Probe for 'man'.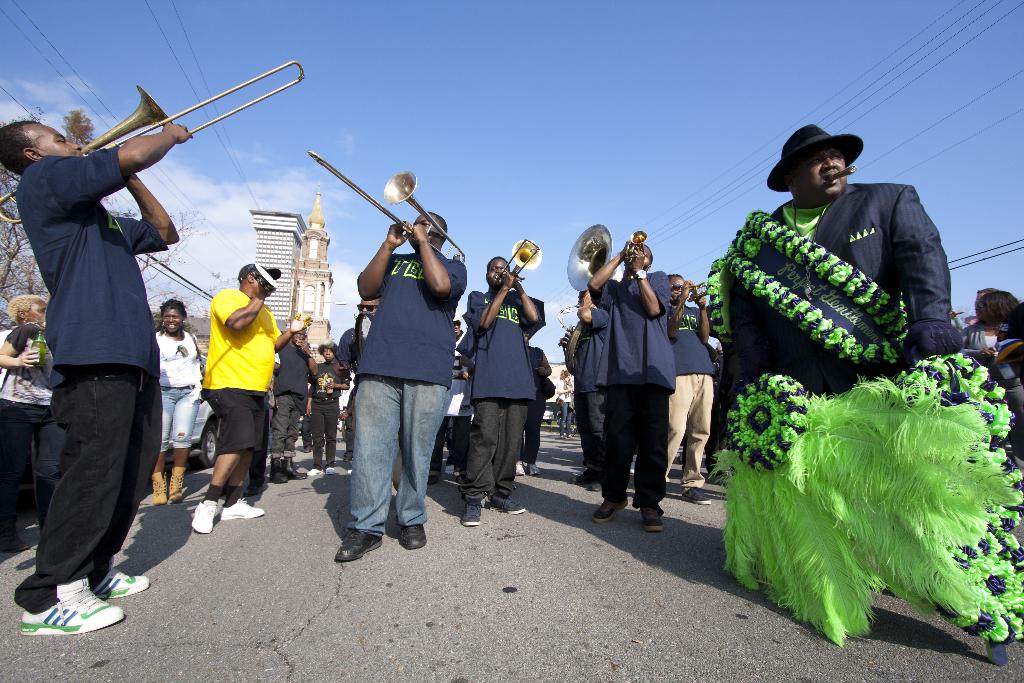
Probe result: l=726, t=122, r=958, b=642.
